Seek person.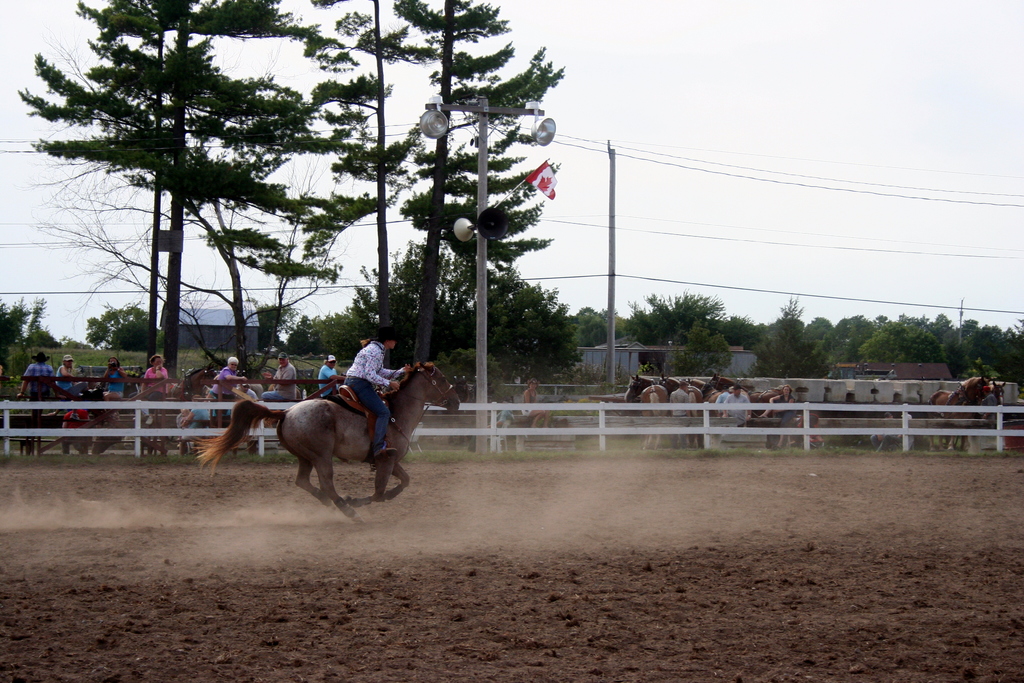
[263,366,274,395].
